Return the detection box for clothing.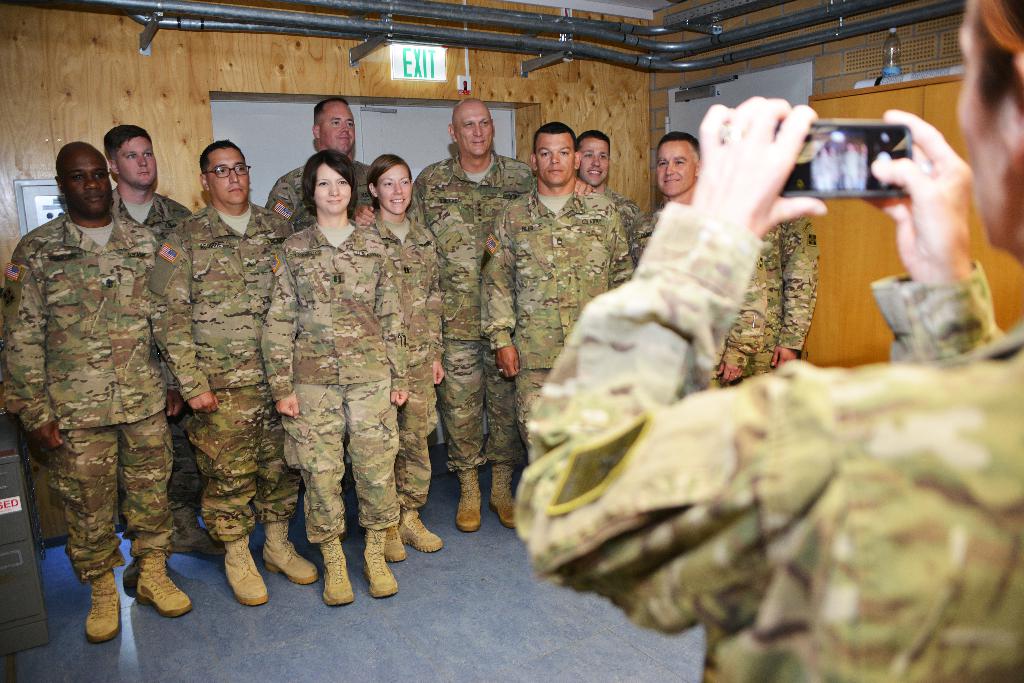
[x1=111, y1=182, x2=191, y2=531].
